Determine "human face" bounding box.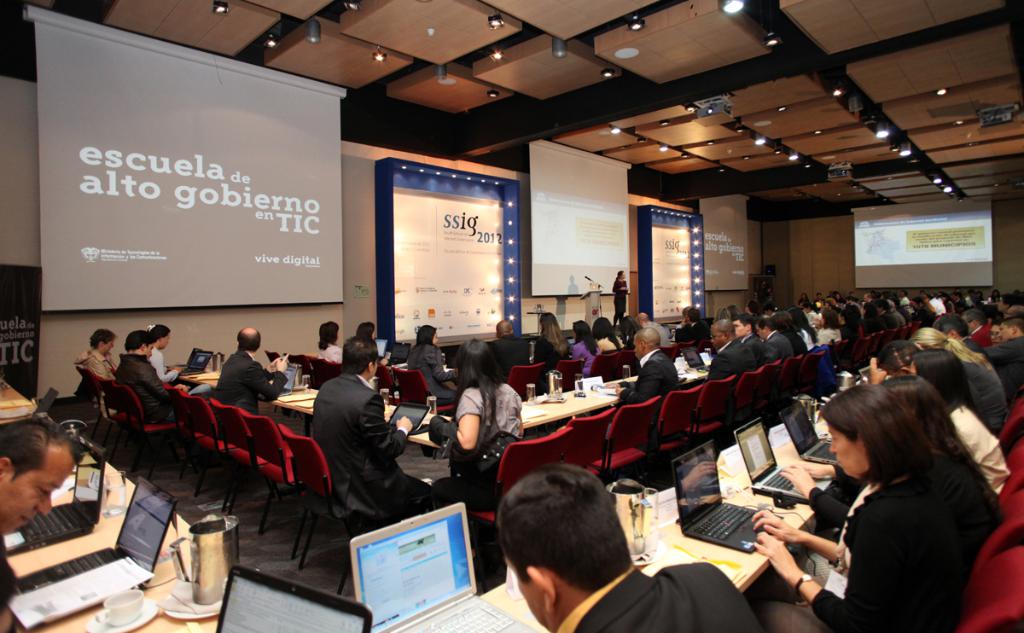
Determined: <box>160,334,171,351</box>.
